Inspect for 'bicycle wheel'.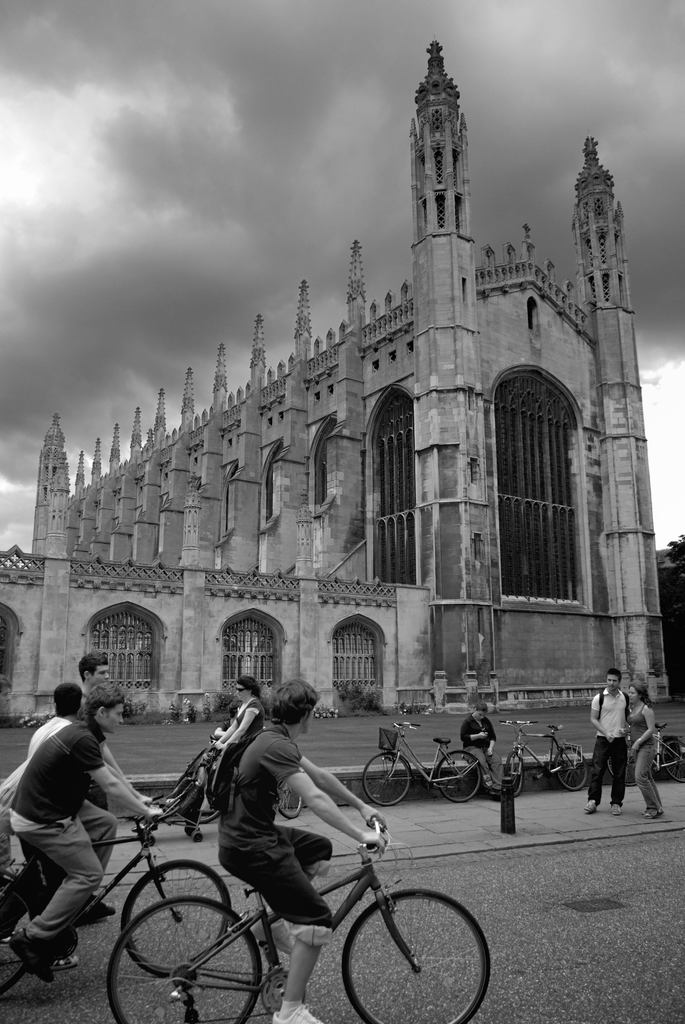
Inspection: select_region(551, 747, 593, 797).
